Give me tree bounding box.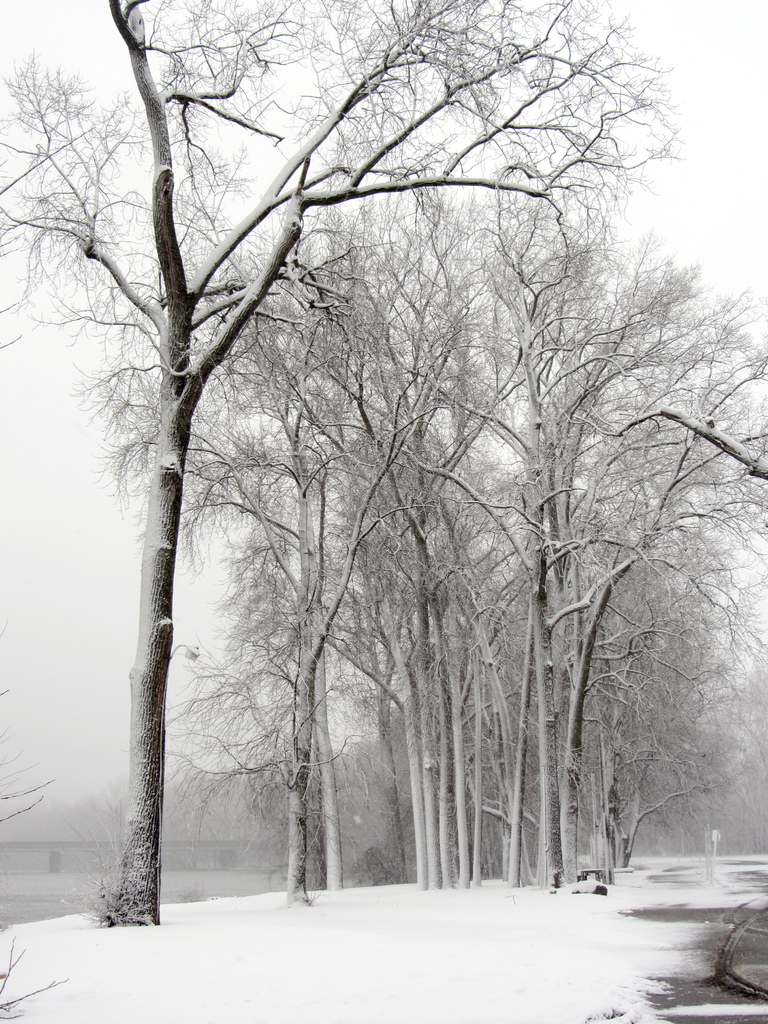
[38, 774, 135, 875].
